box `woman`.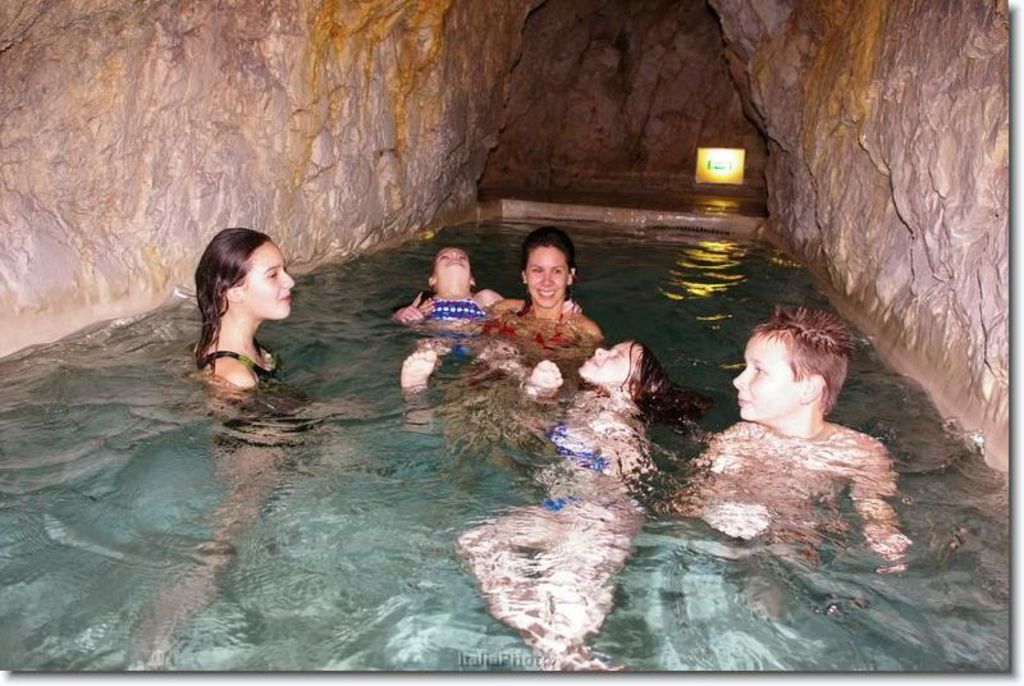
(175,221,315,406).
